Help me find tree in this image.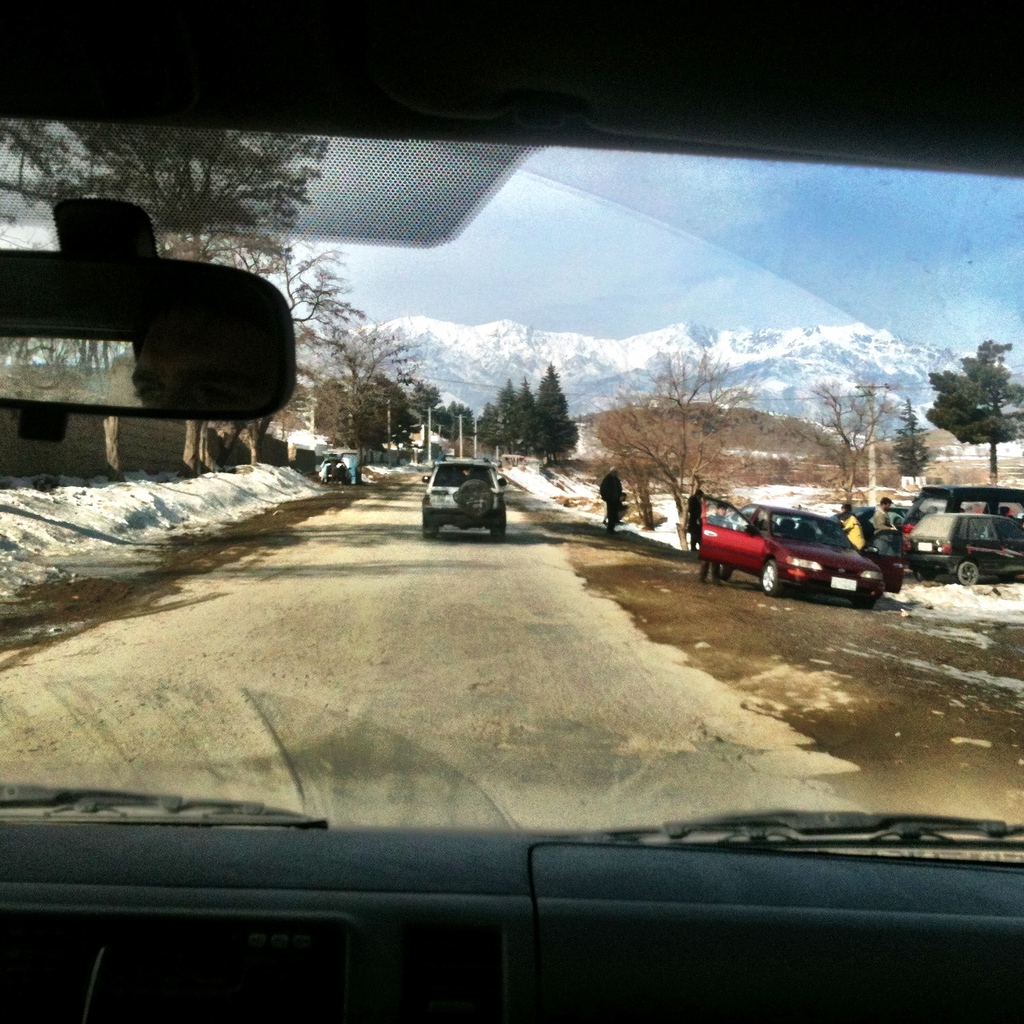
Found it: crop(468, 382, 529, 455).
